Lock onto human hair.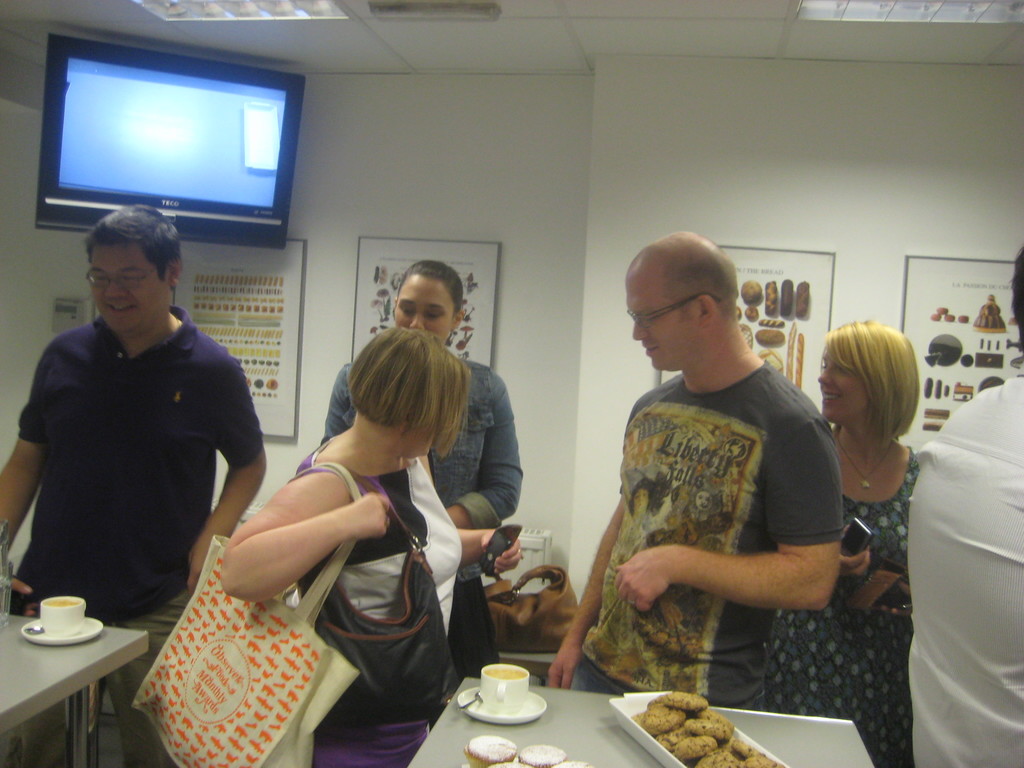
Locked: left=1010, top=246, right=1022, bottom=356.
